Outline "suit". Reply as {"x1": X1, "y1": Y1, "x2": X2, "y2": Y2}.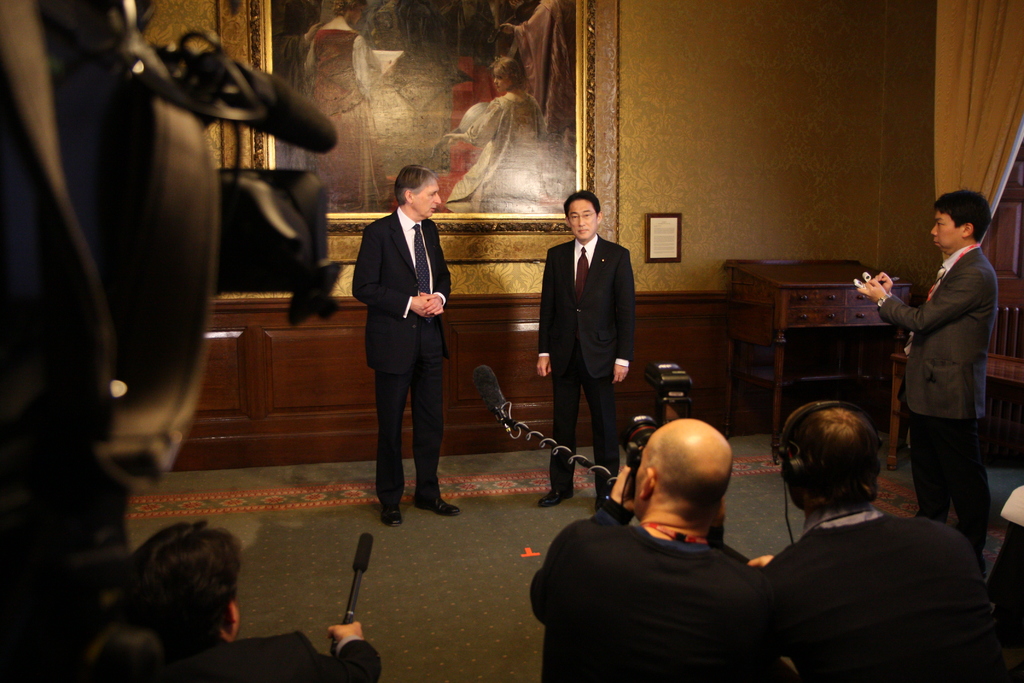
{"x1": 884, "y1": 248, "x2": 996, "y2": 554}.
